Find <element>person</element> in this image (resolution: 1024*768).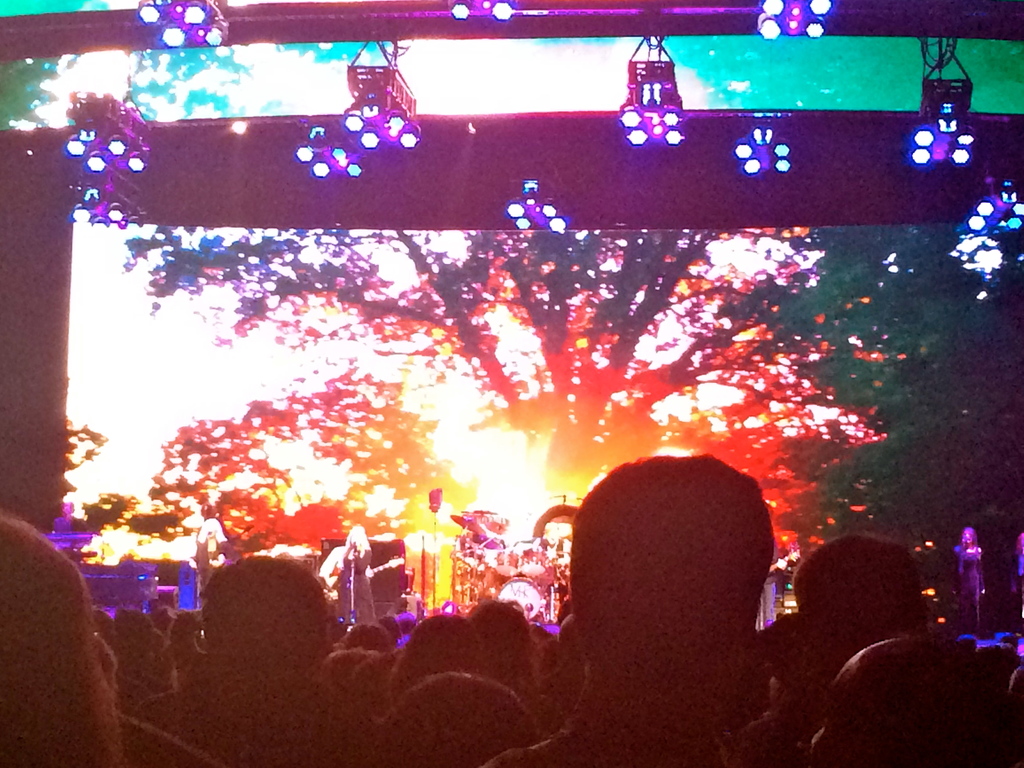
477,456,780,767.
